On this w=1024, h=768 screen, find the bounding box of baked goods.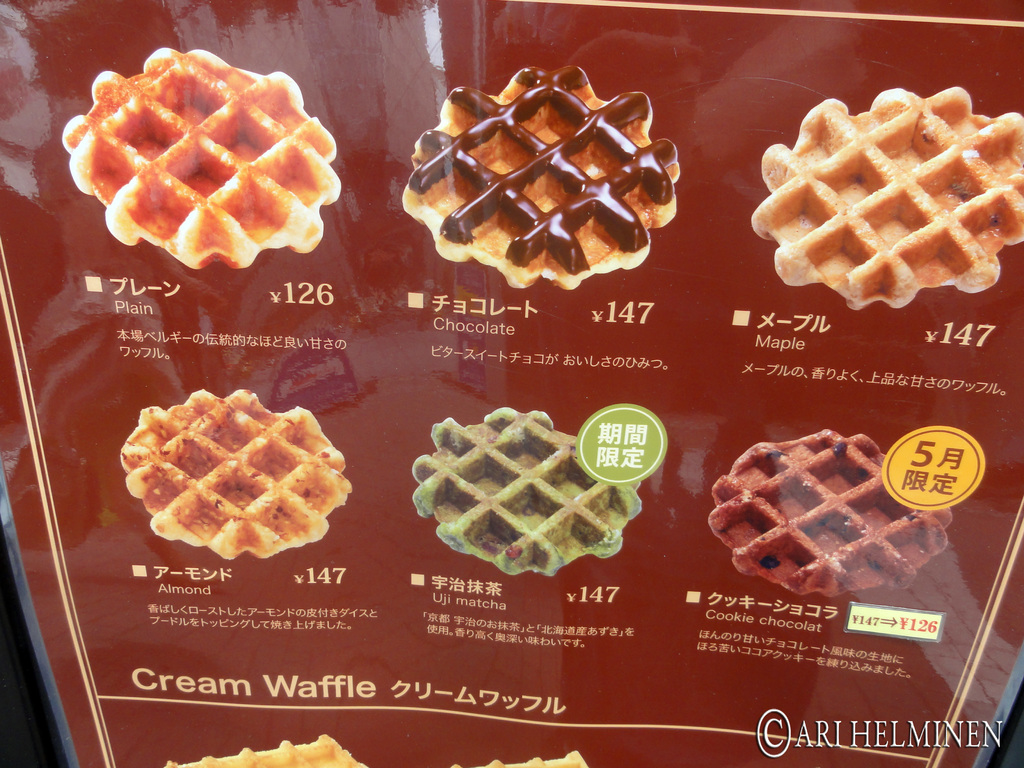
Bounding box: (left=705, top=426, right=954, bottom=598).
